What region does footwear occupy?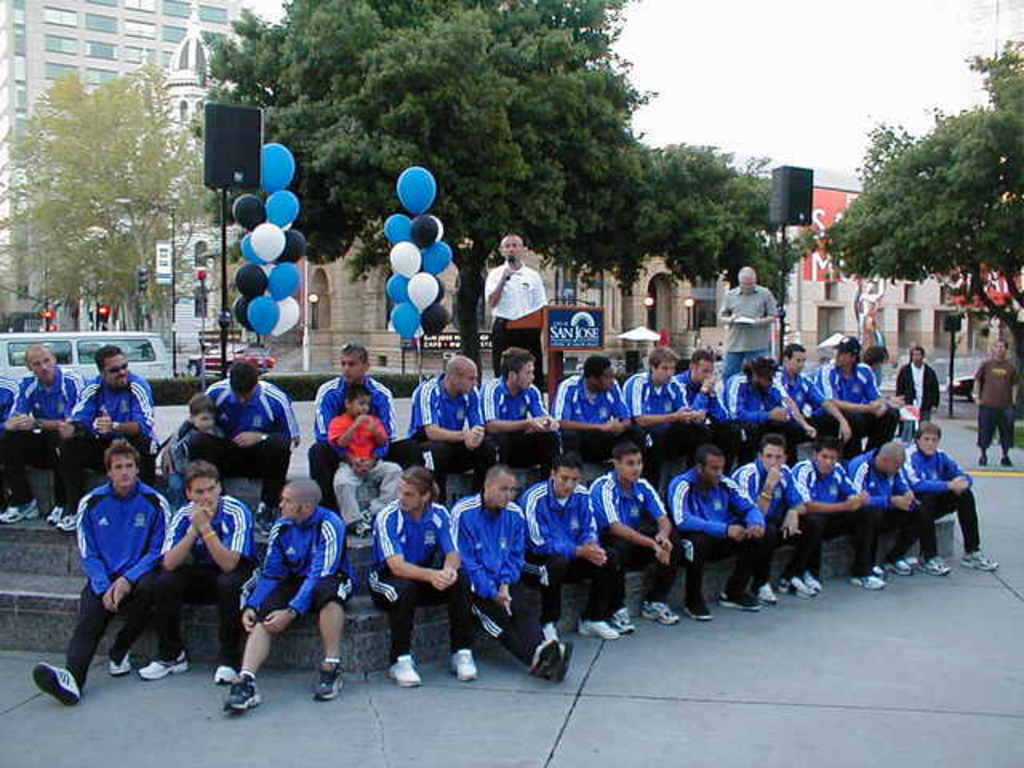
755 581 778 602.
